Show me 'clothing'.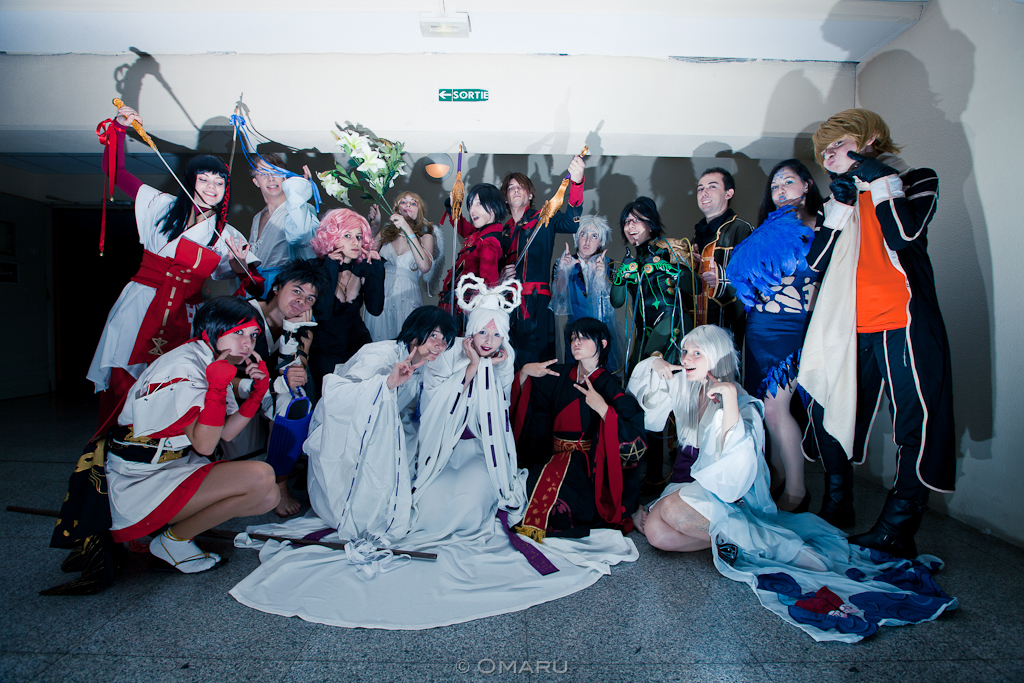
'clothing' is here: crop(237, 296, 311, 398).
